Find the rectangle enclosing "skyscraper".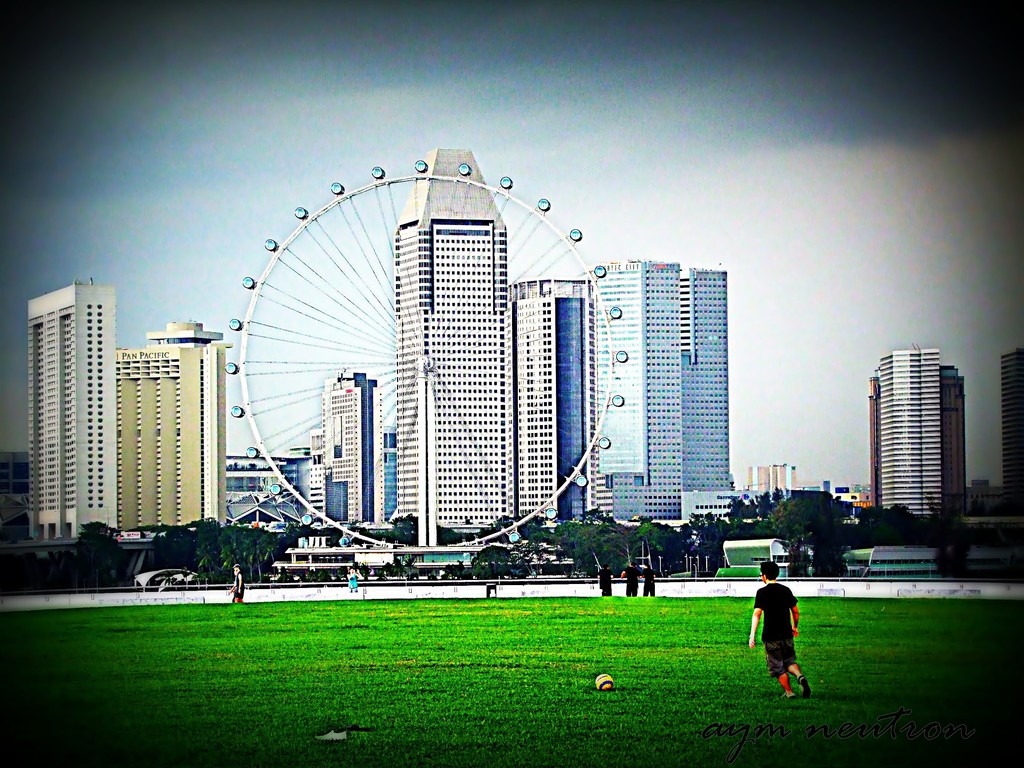
box(388, 132, 512, 555).
